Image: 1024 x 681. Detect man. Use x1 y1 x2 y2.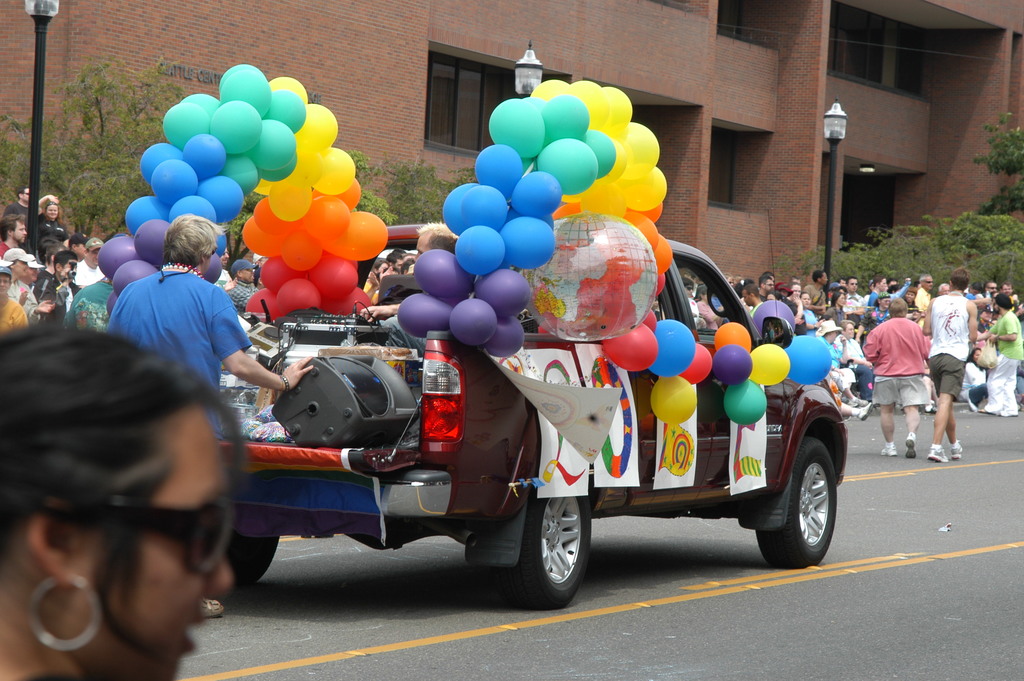
0 263 28 332.
